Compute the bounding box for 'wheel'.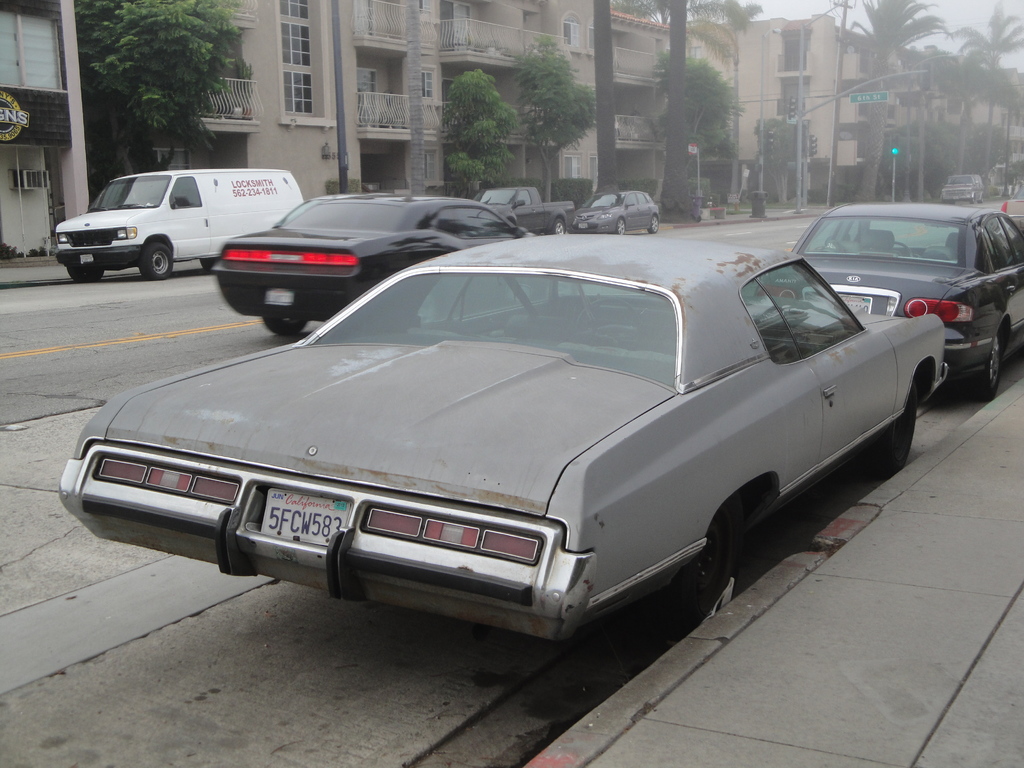
{"left": 968, "top": 340, "right": 1004, "bottom": 402}.
